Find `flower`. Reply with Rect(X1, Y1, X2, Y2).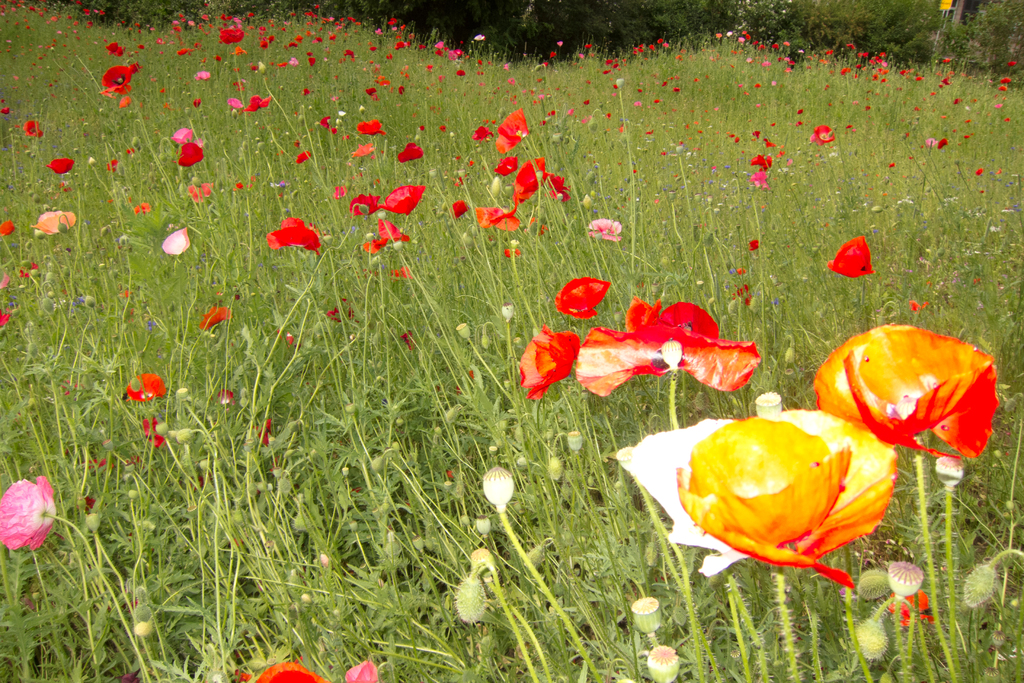
Rect(518, 317, 589, 399).
